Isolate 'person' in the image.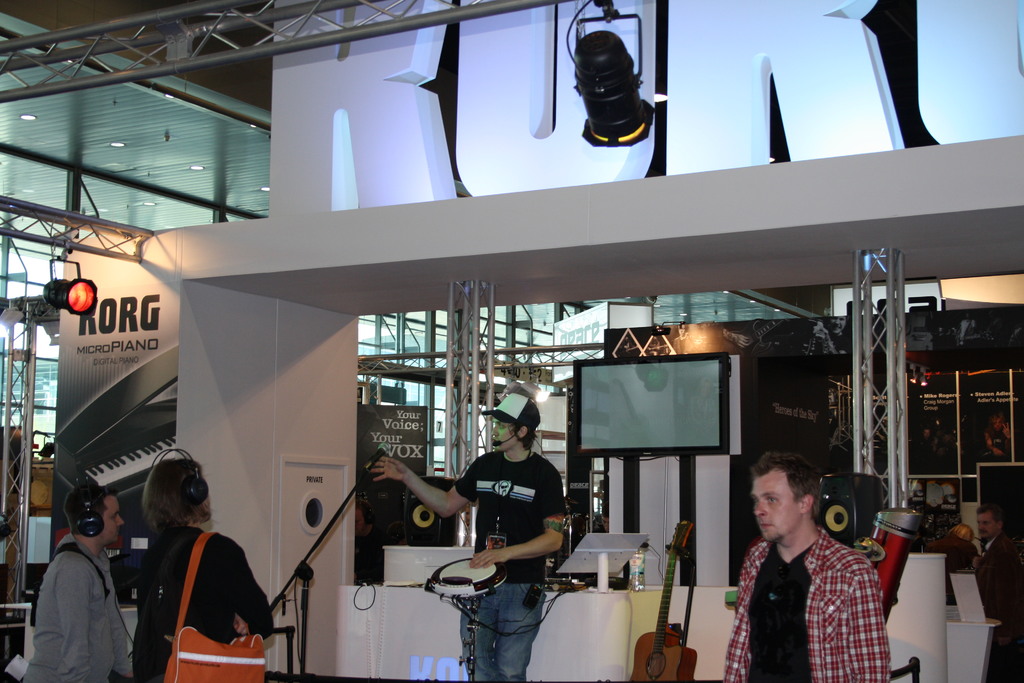
Isolated region: BBox(987, 413, 1013, 456).
